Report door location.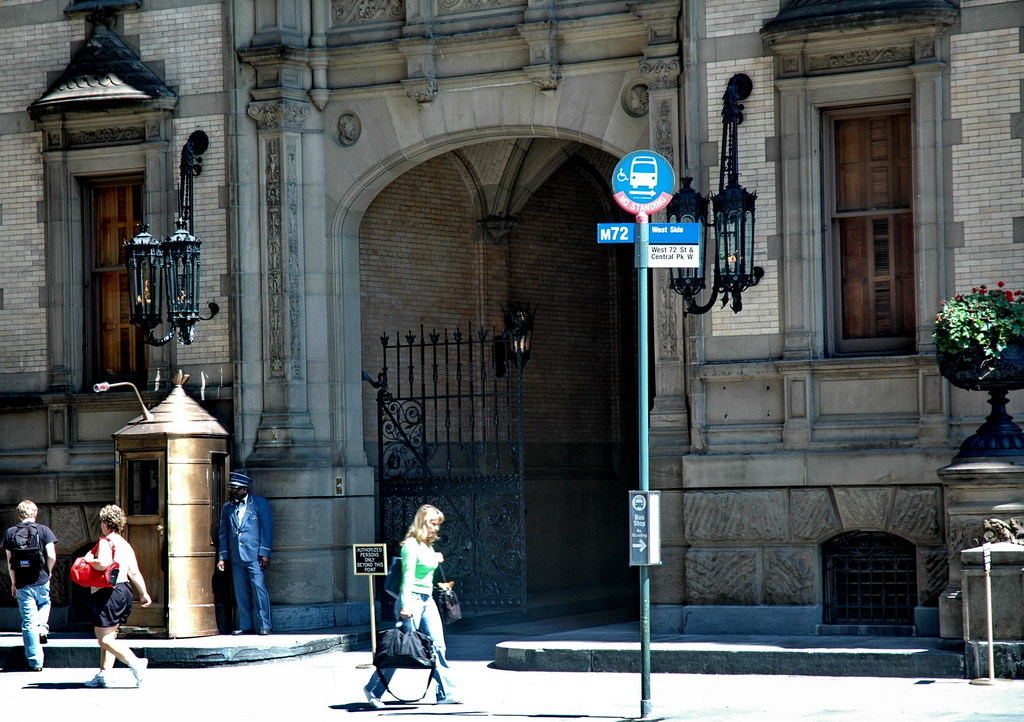
Report: 117, 451, 165, 608.
